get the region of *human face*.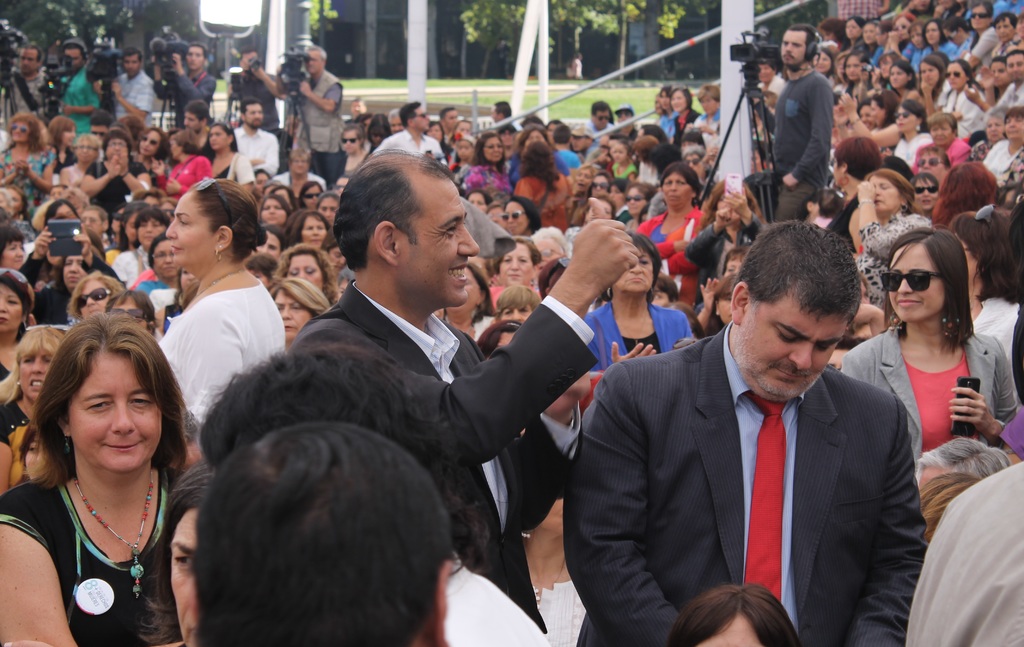
bbox=[210, 126, 228, 150].
